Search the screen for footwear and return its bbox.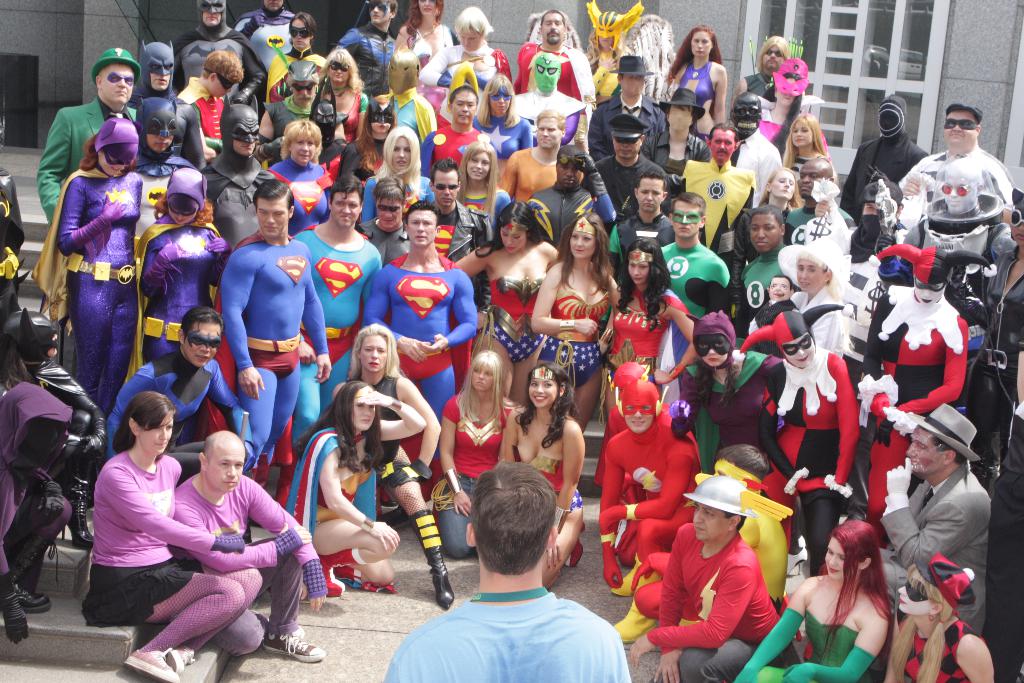
Found: (left=611, top=548, right=662, bottom=642).
